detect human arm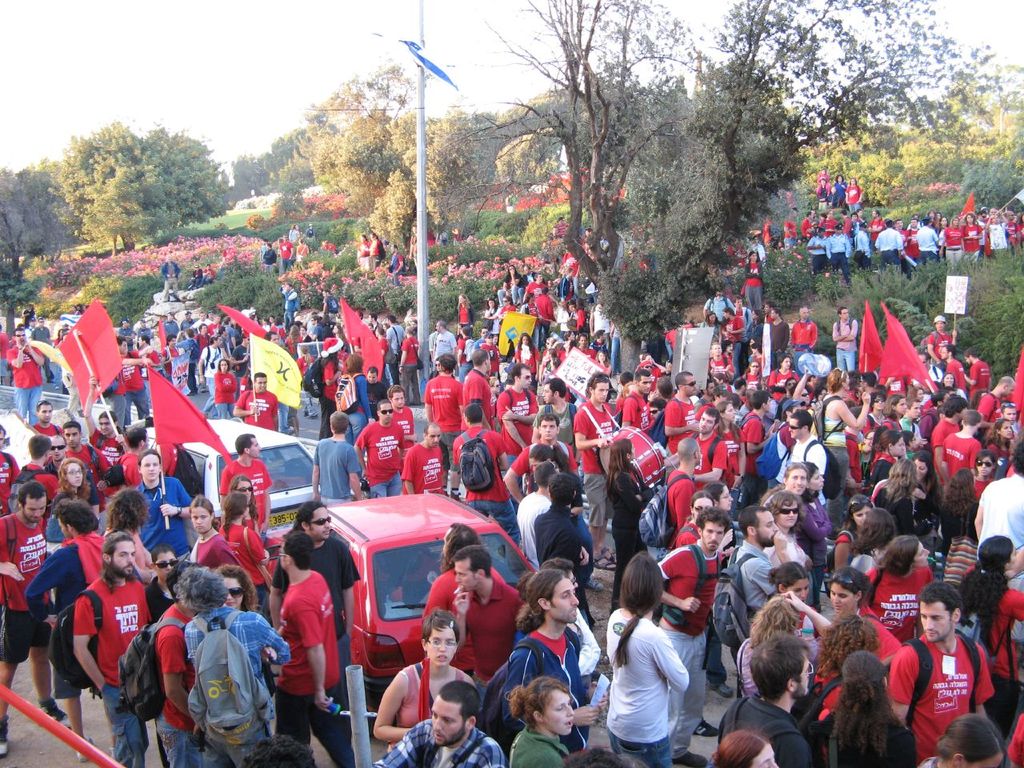
(left=0, top=526, right=15, bottom=582)
